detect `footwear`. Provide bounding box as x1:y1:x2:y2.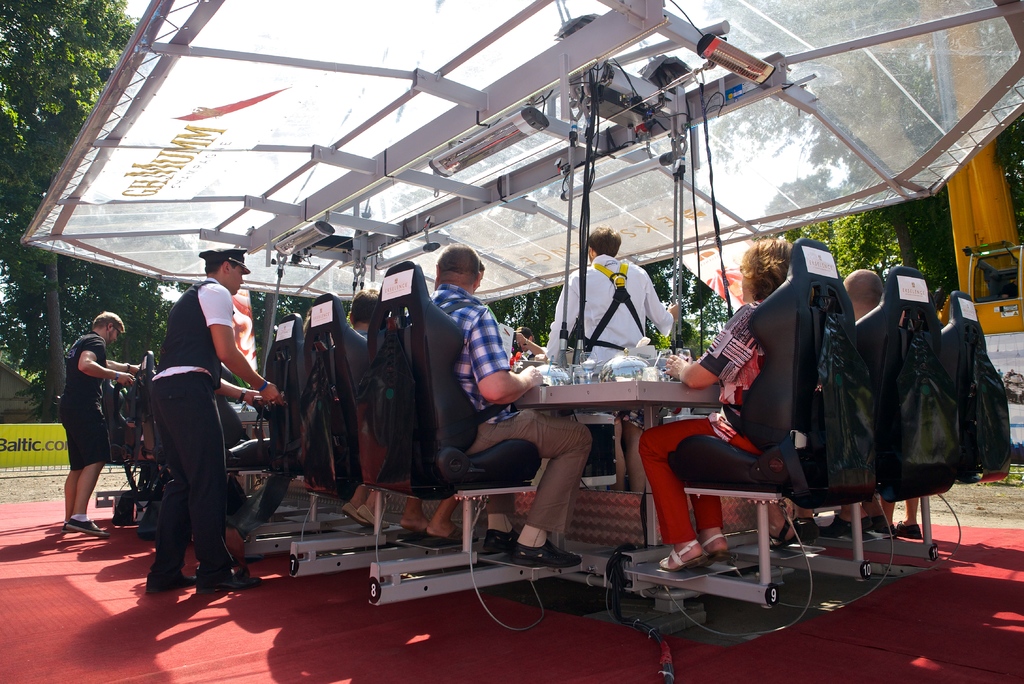
204:567:258:594.
